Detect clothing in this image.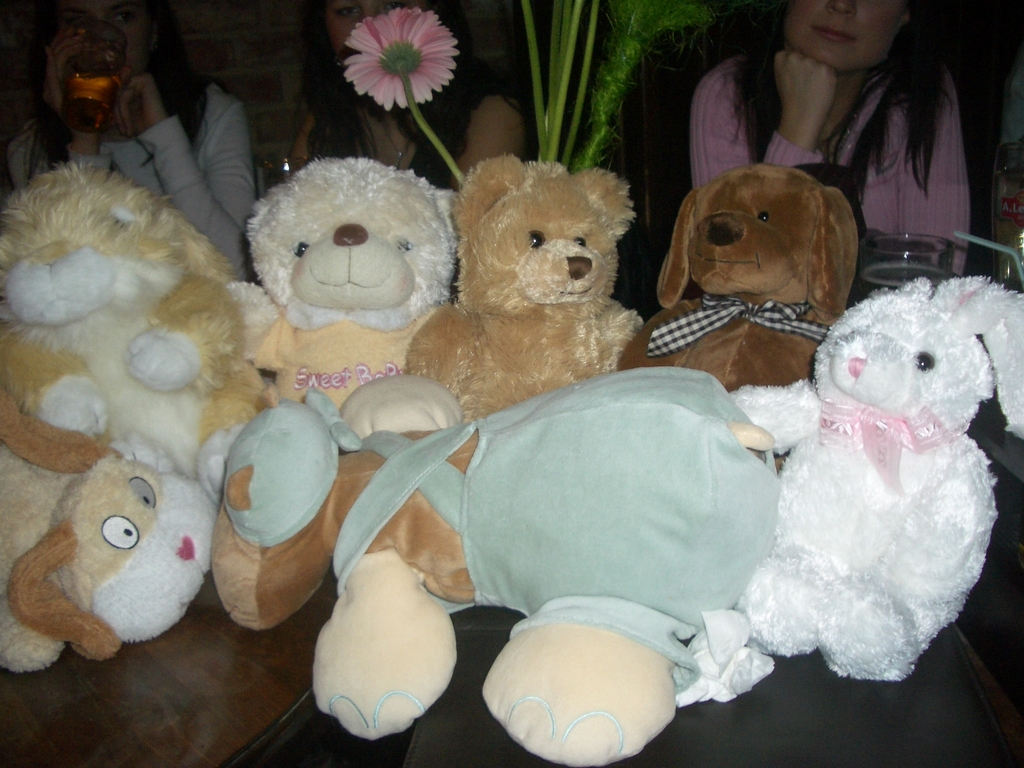
Detection: x1=6 y1=74 x2=255 y2=282.
